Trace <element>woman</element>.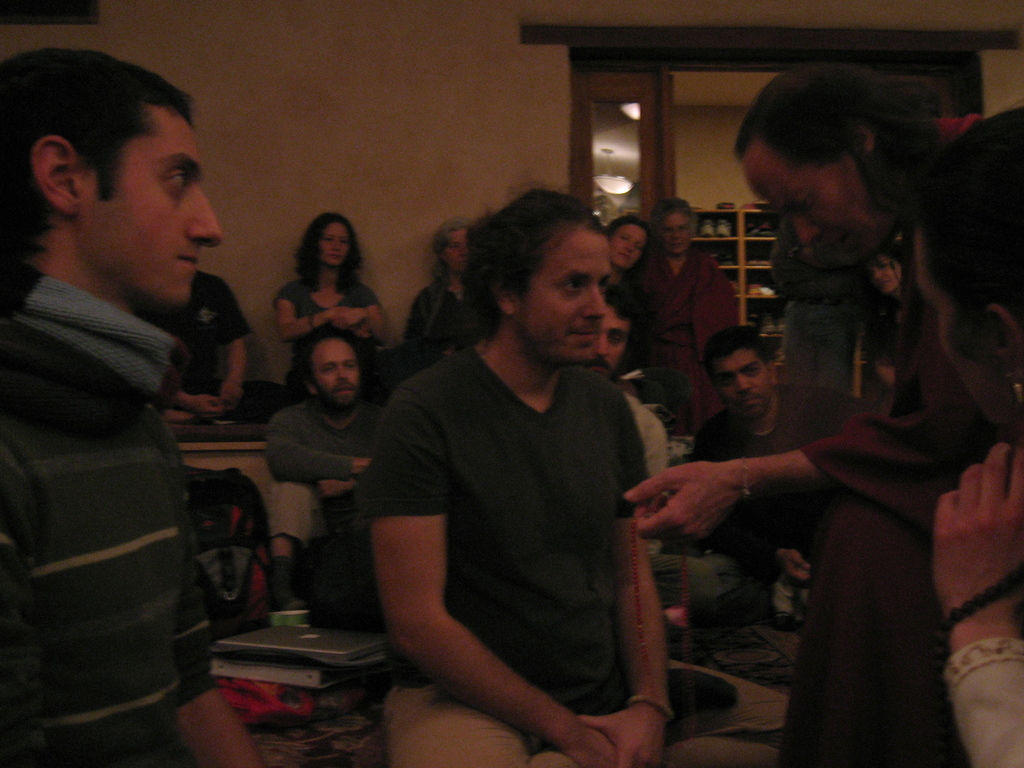
Traced to bbox(771, 214, 858, 396).
